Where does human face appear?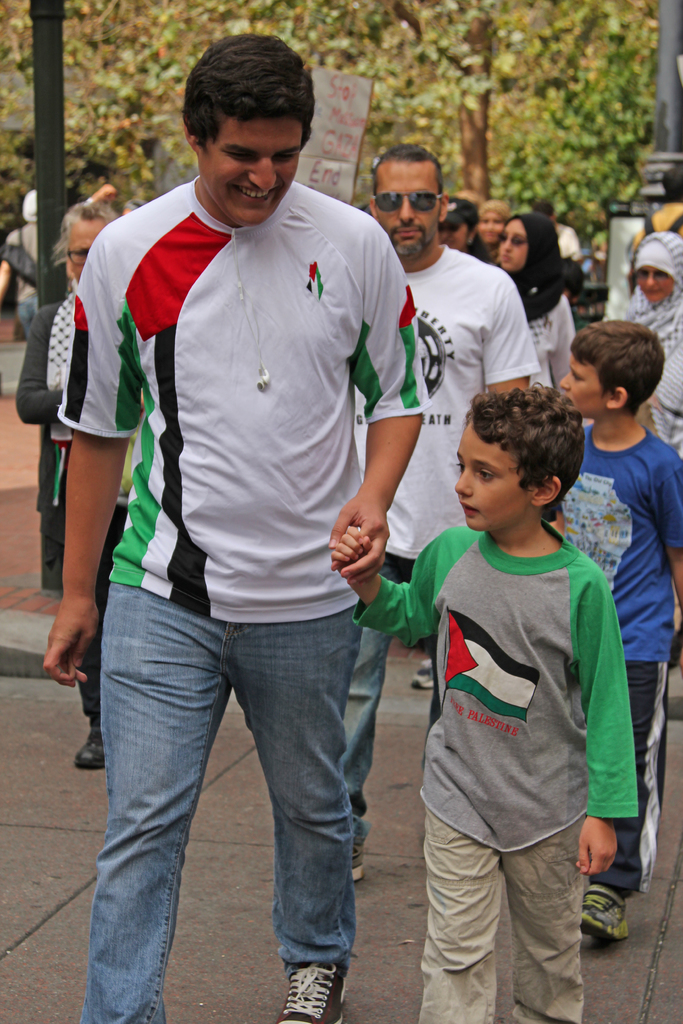
Appears at <box>441,218,470,252</box>.
